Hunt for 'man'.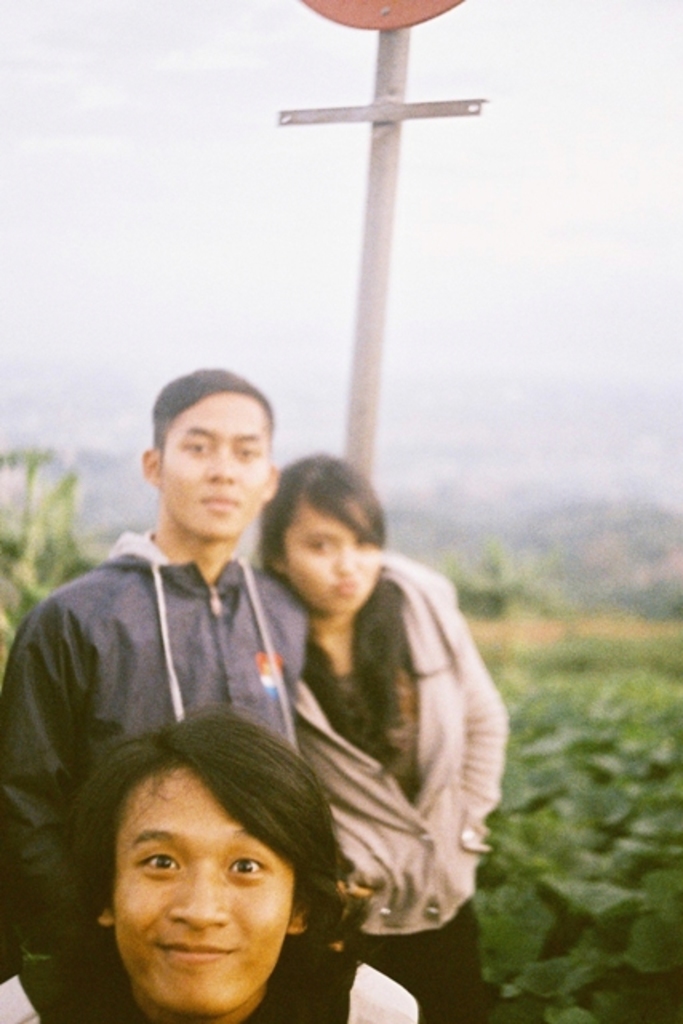
Hunted down at {"x1": 0, "y1": 368, "x2": 317, "y2": 952}.
